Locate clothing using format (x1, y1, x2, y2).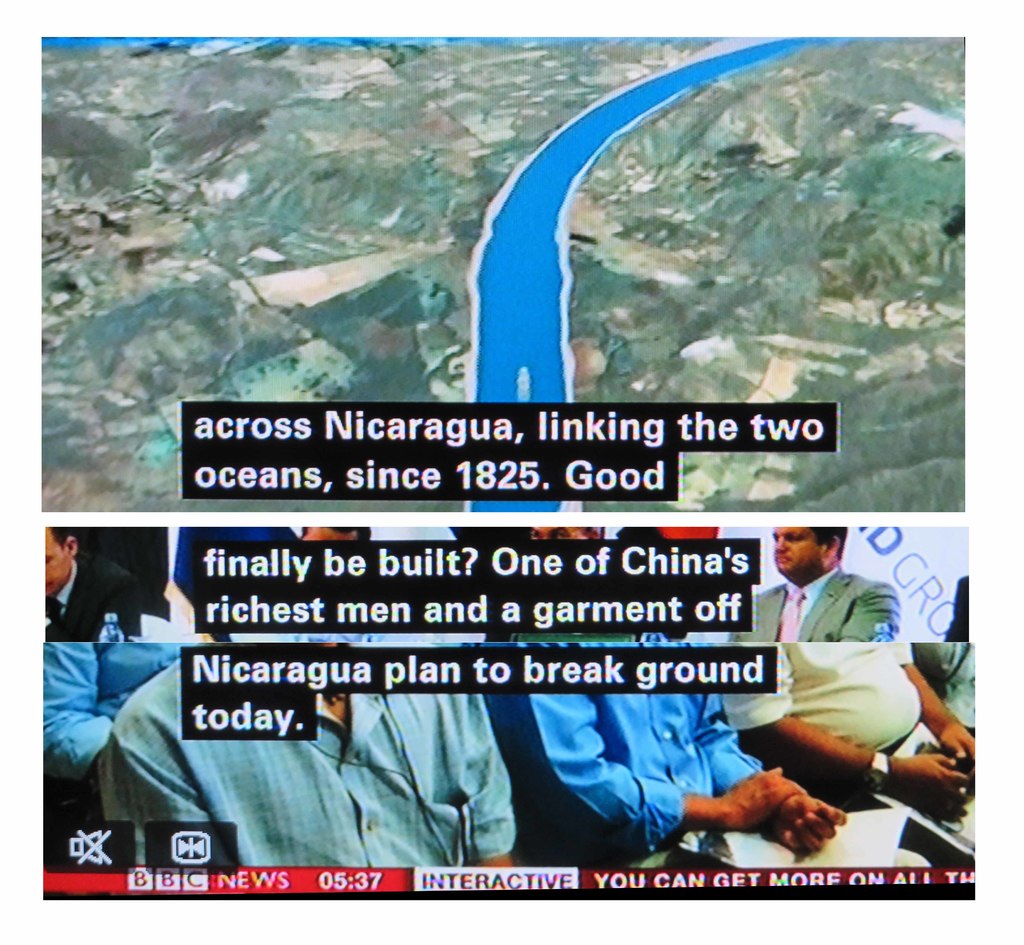
(97, 629, 518, 864).
